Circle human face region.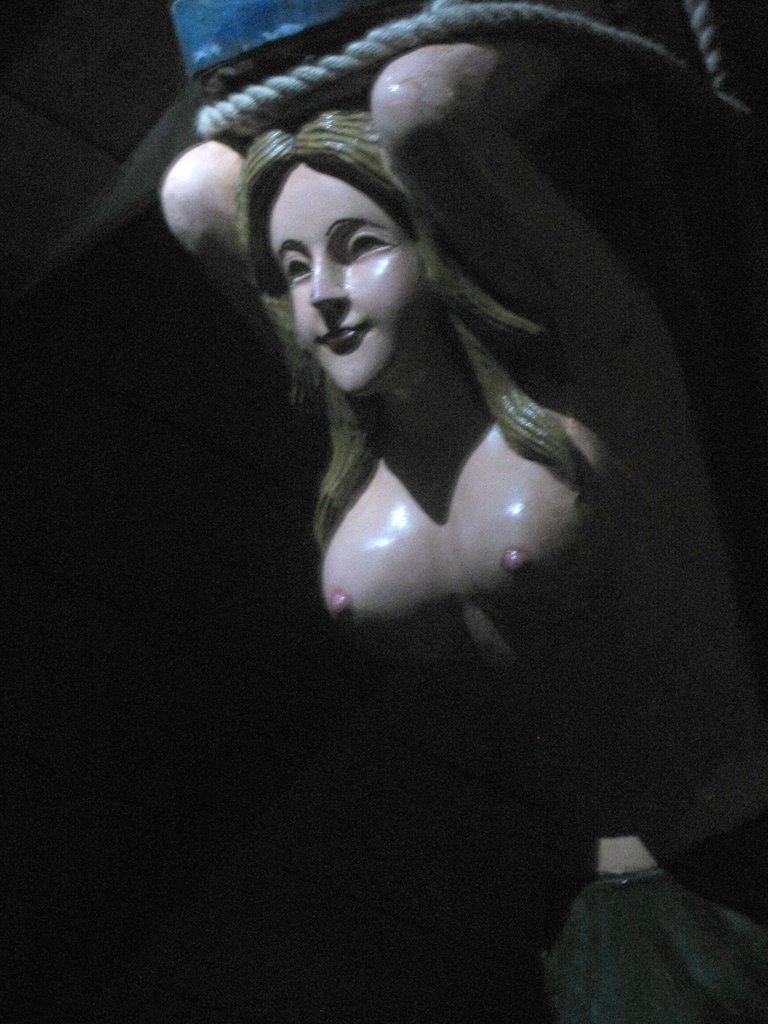
Region: {"x1": 265, "y1": 166, "x2": 426, "y2": 394}.
